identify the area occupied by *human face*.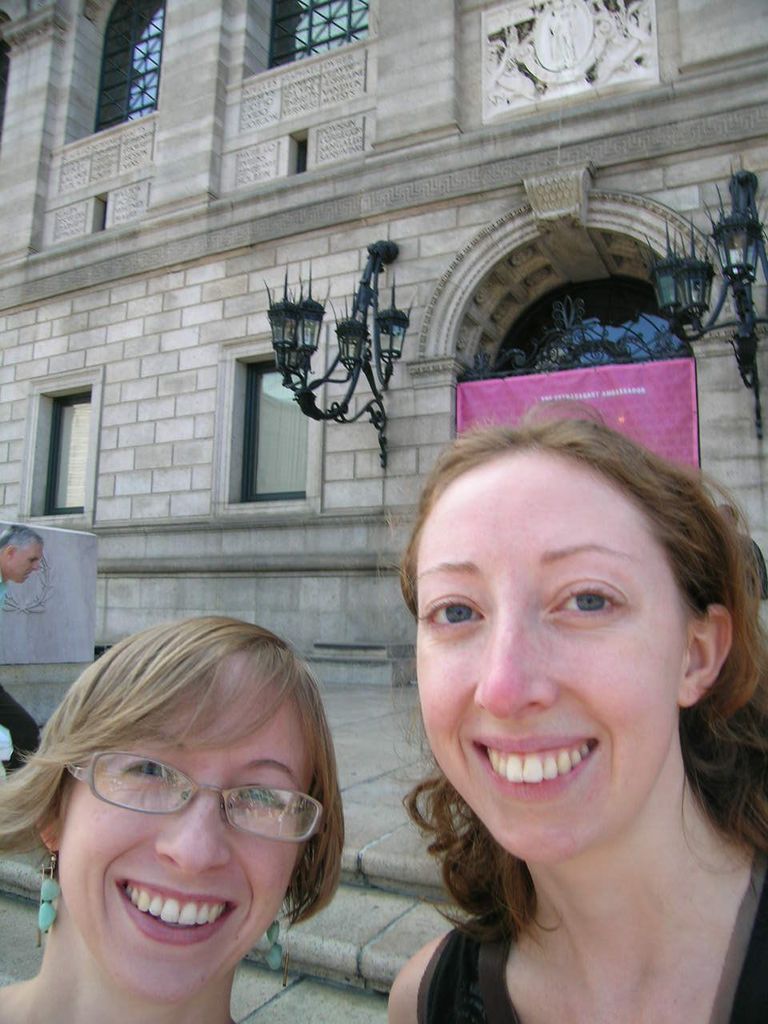
Area: bbox(13, 533, 44, 586).
